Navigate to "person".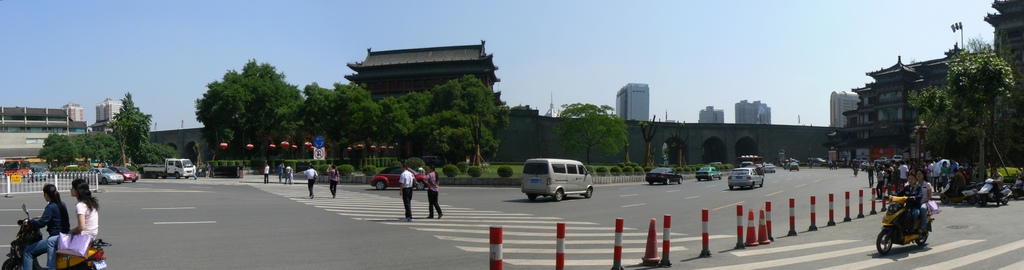
Navigation target: box(278, 161, 283, 185).
